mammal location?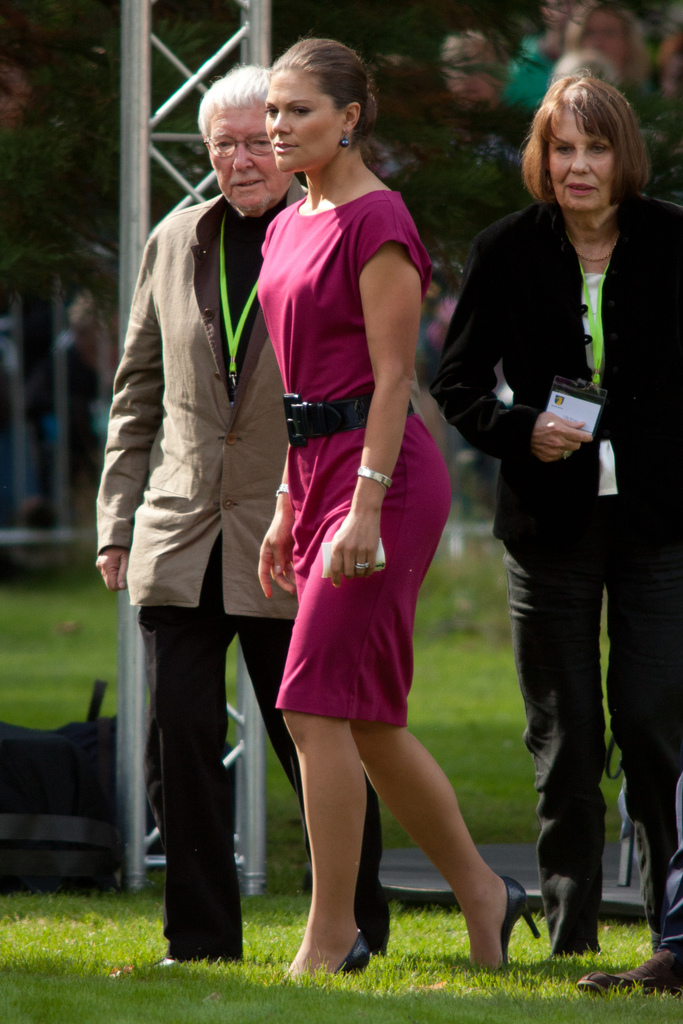
Rect(432, 22, 506, 111)
